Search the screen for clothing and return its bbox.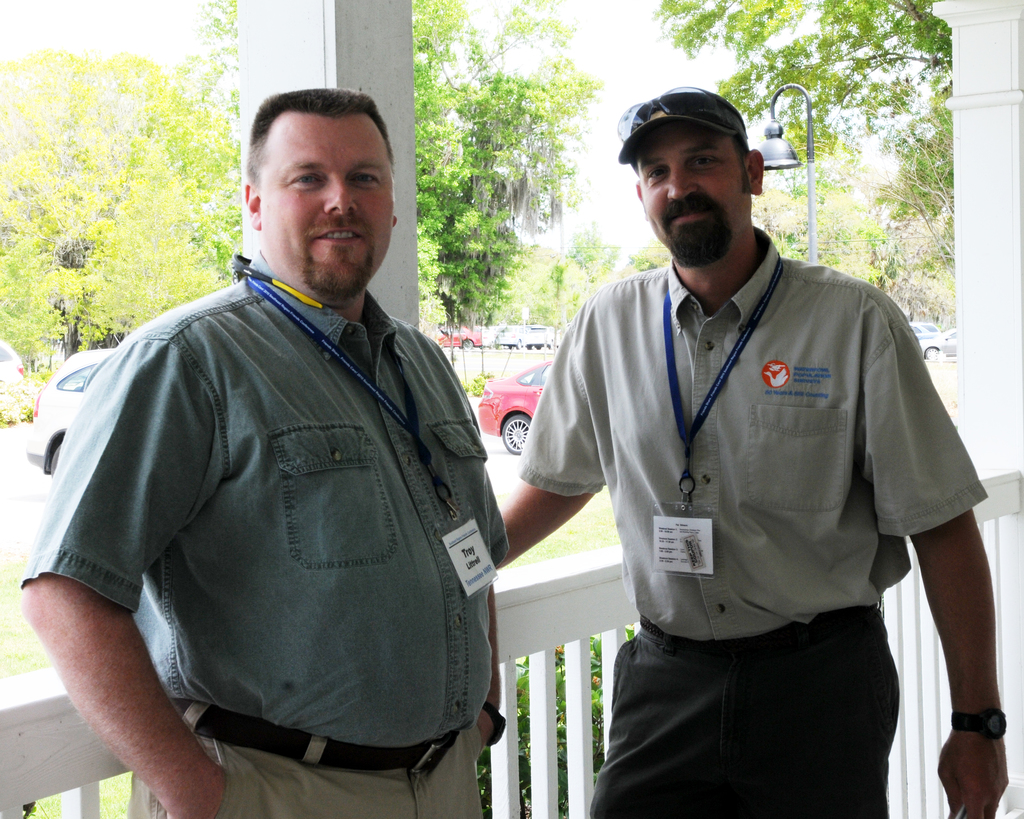
Found: (510, 196, 980, 772).
